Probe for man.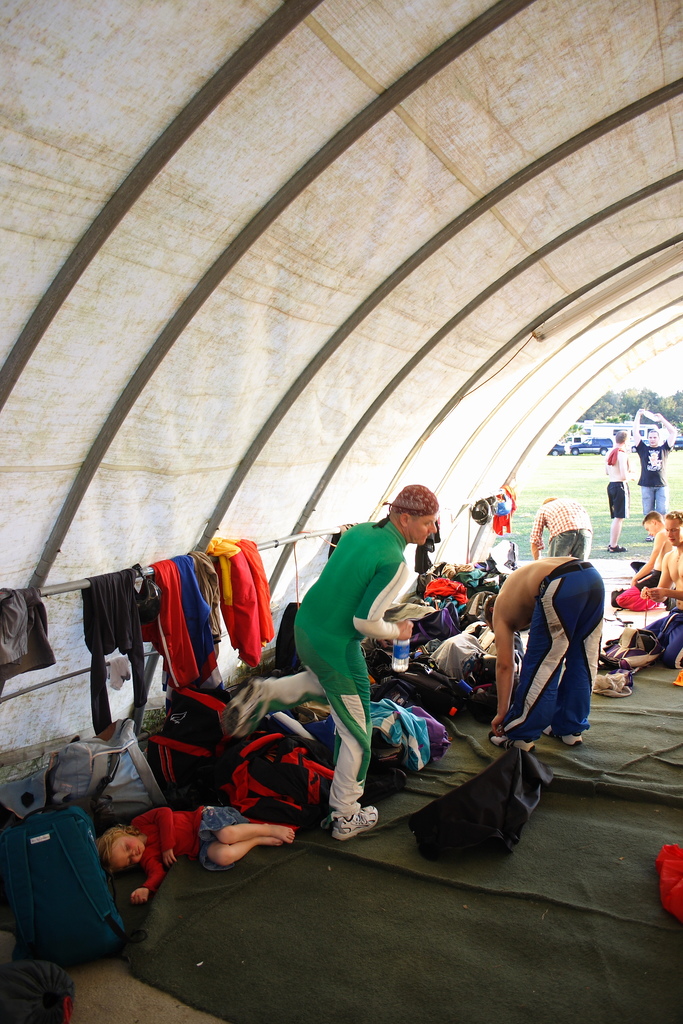
Probe result: locate(527, 493, 591, 563).
